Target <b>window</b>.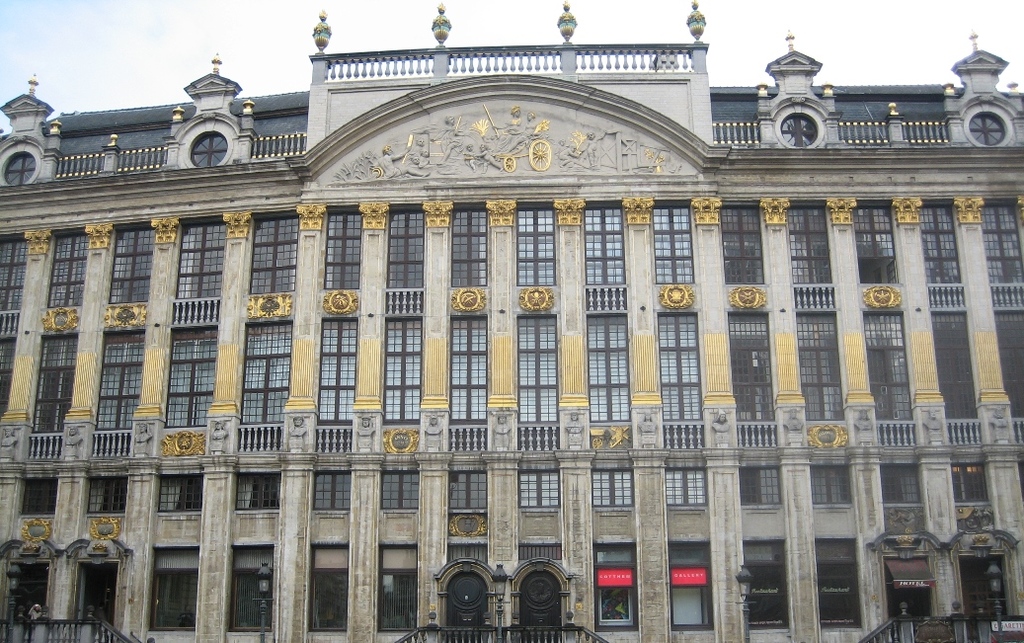
Target region: bbox(157, 474, 203, 513).
